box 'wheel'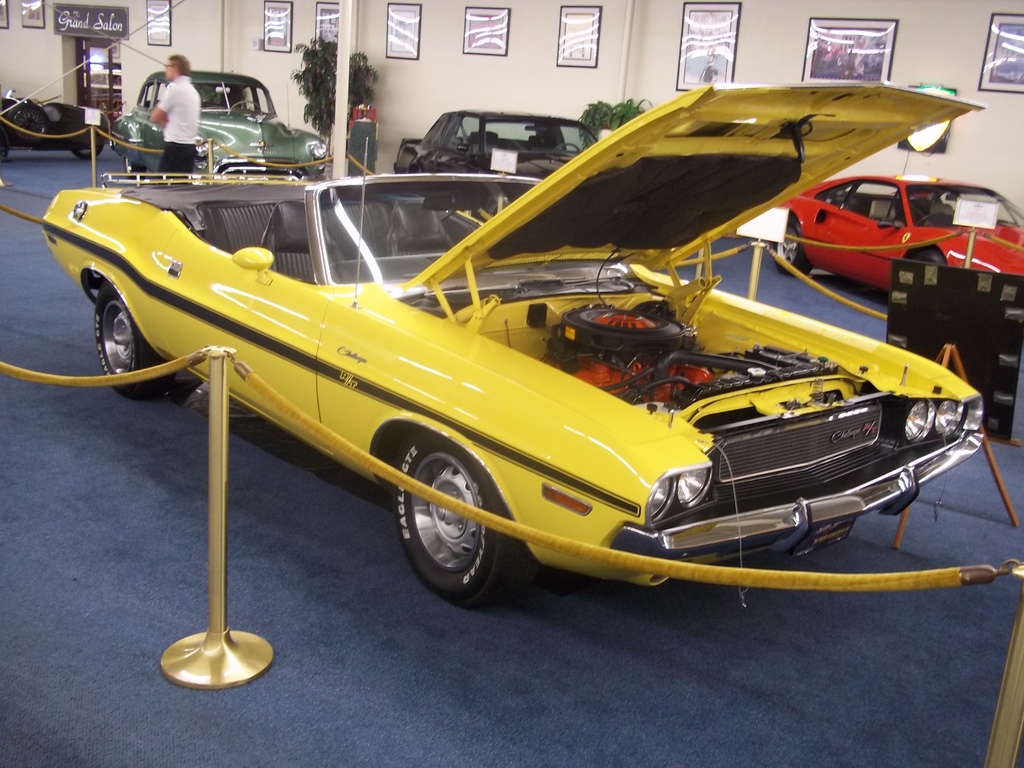
386/423/514/609
